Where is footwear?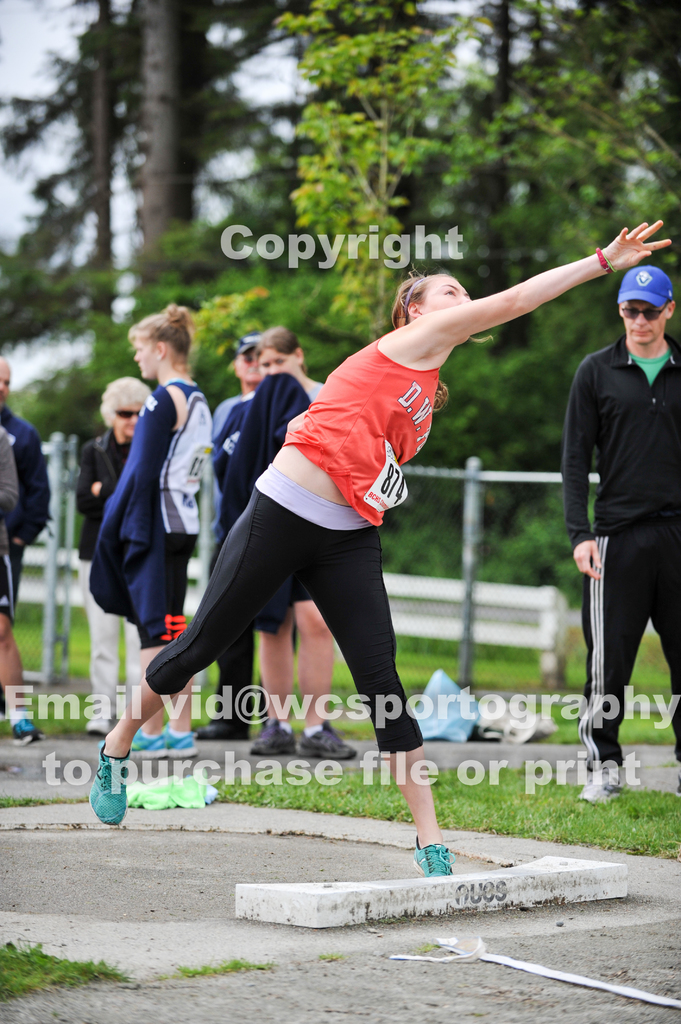
(x1=8, y1=716, x2=47, y2=750).
